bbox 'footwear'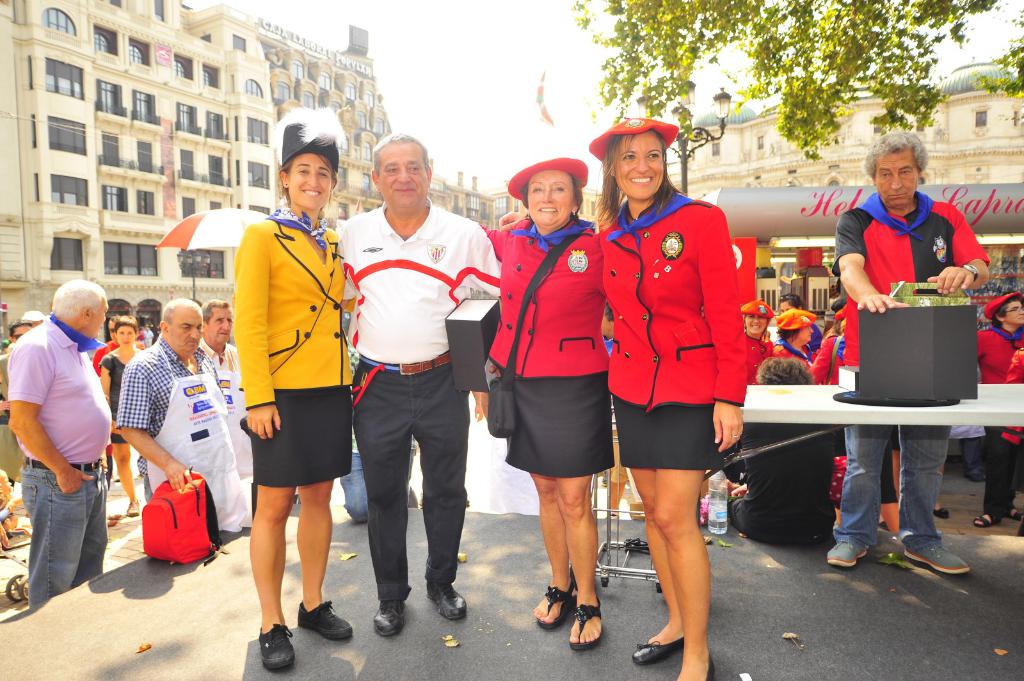
x1=536, y1=582, x2=576, y2=634
